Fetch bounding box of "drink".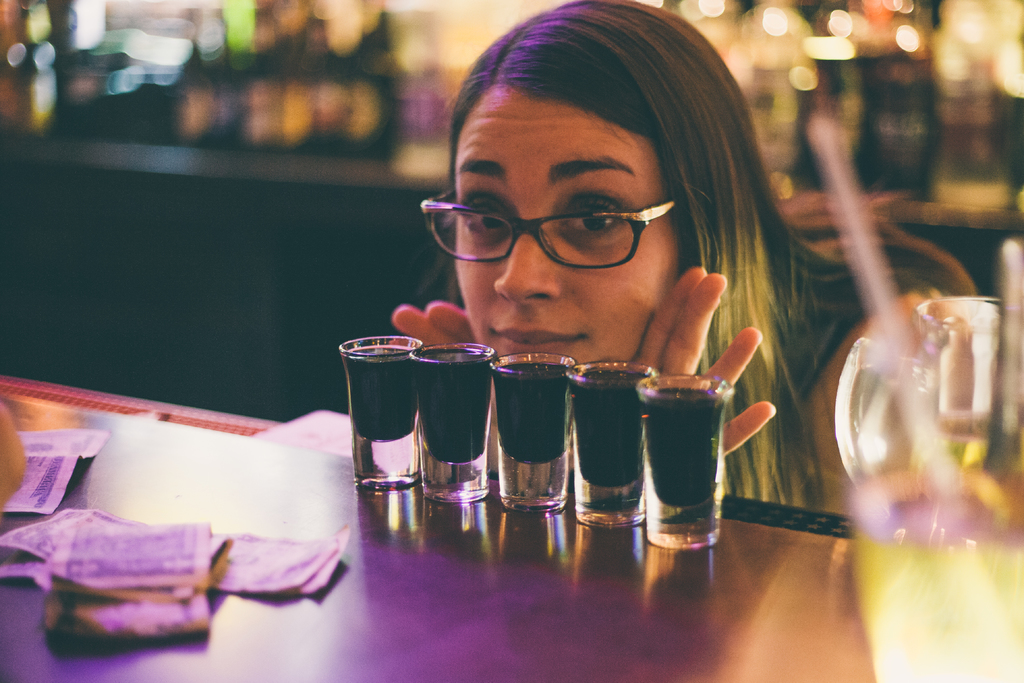
Bbox: box(410, 344, 494, 499).
